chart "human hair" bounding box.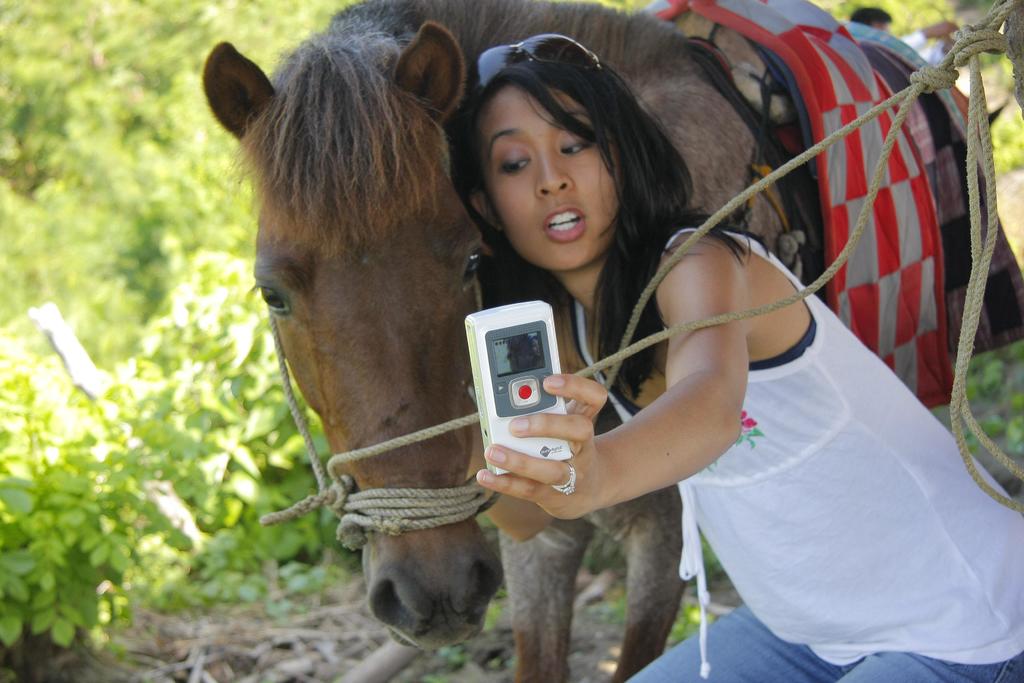
Charted: 442:29:766:324.
